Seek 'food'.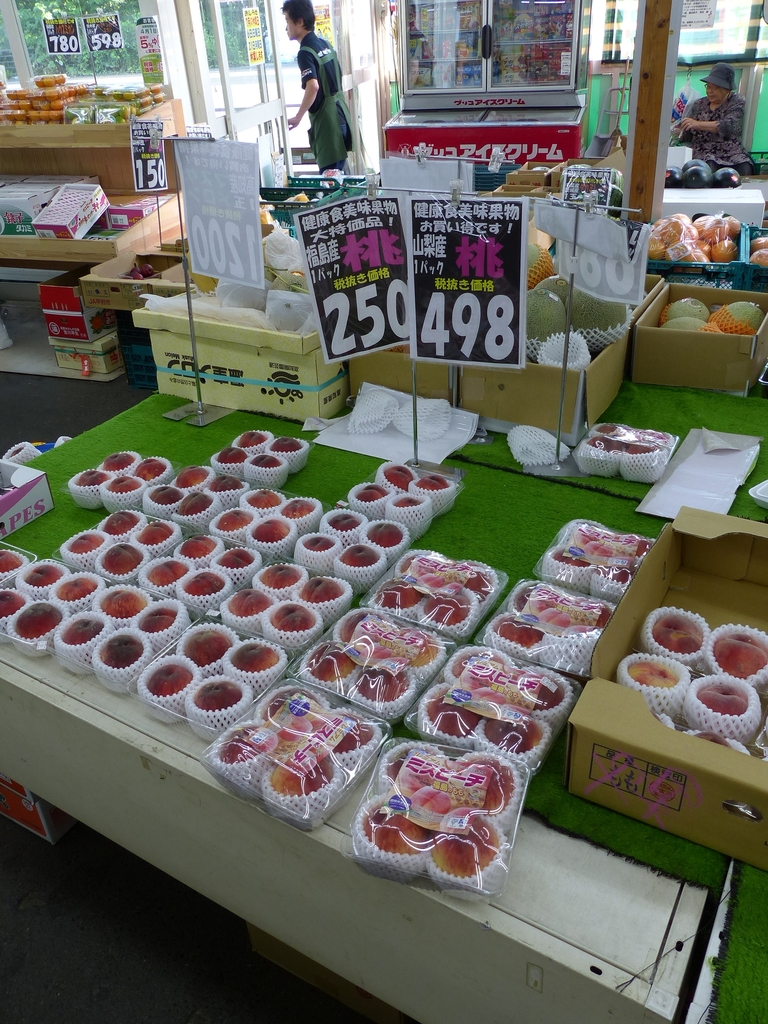
[x1=251, y1=519, x2=288, y2=541].
